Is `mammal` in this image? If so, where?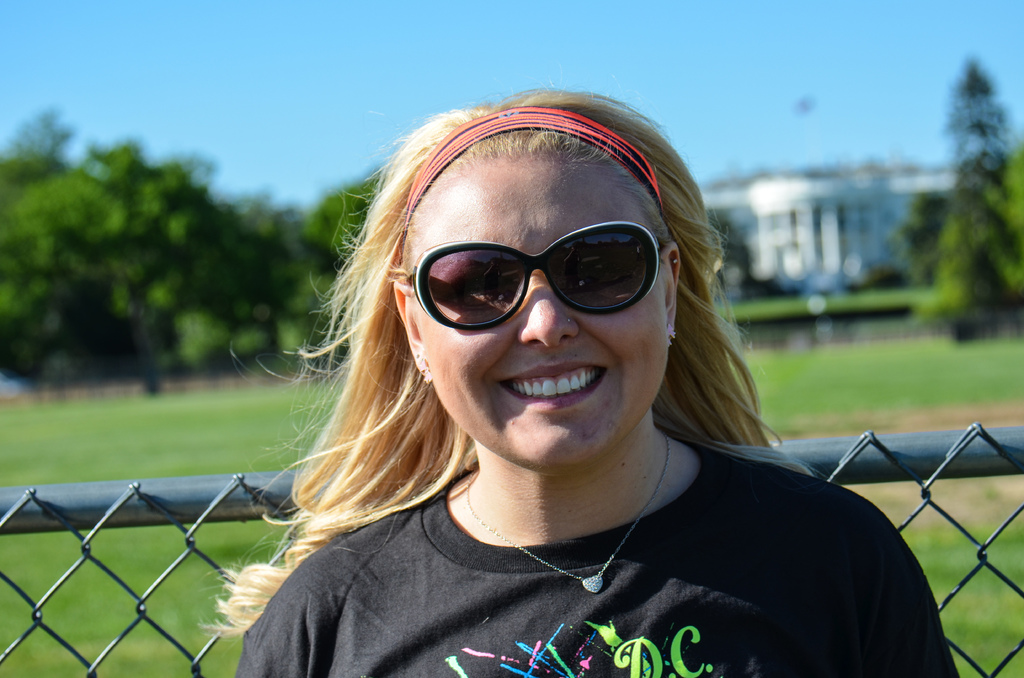
Yes, at bbox=(144, 99, 968, 666).
